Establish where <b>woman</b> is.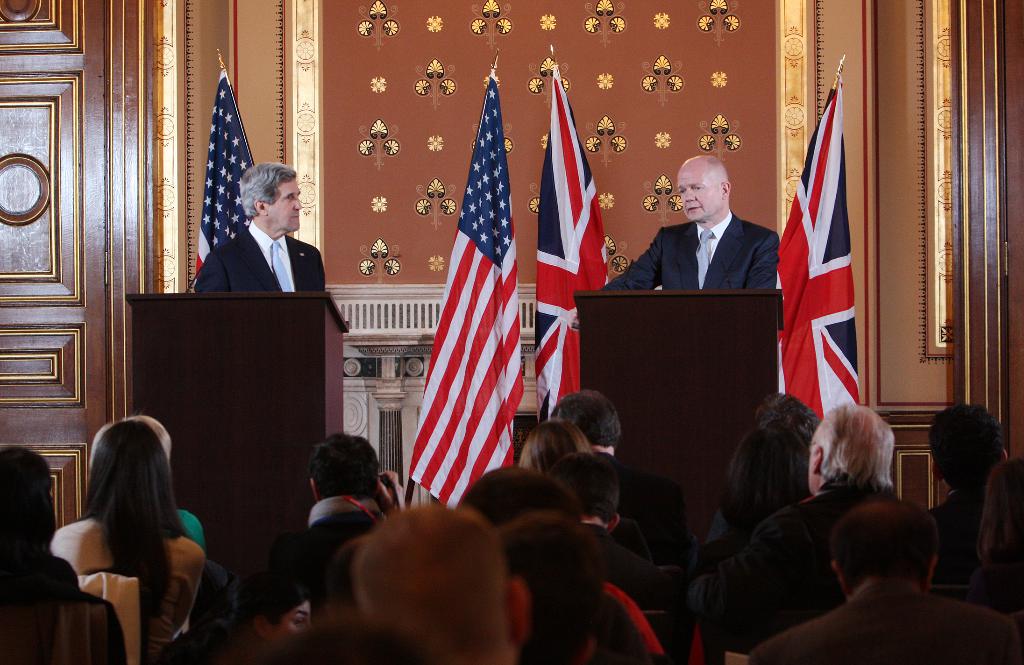
Established at {"left": 962, "top": 453, "right": 1023, "bottom": 622}.
